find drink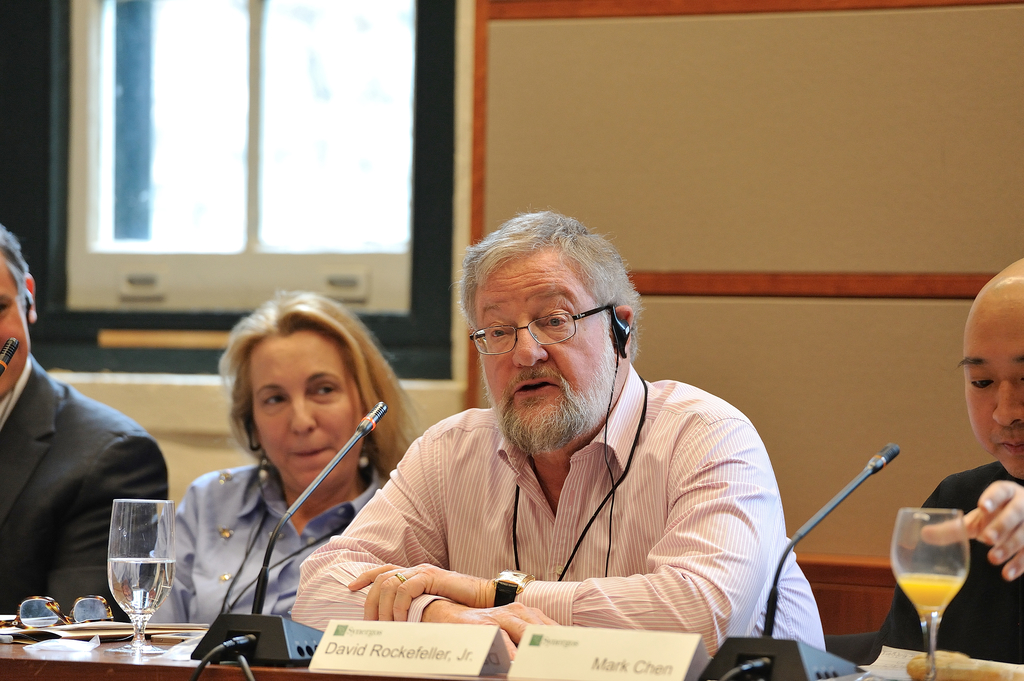
106 556 173 614
